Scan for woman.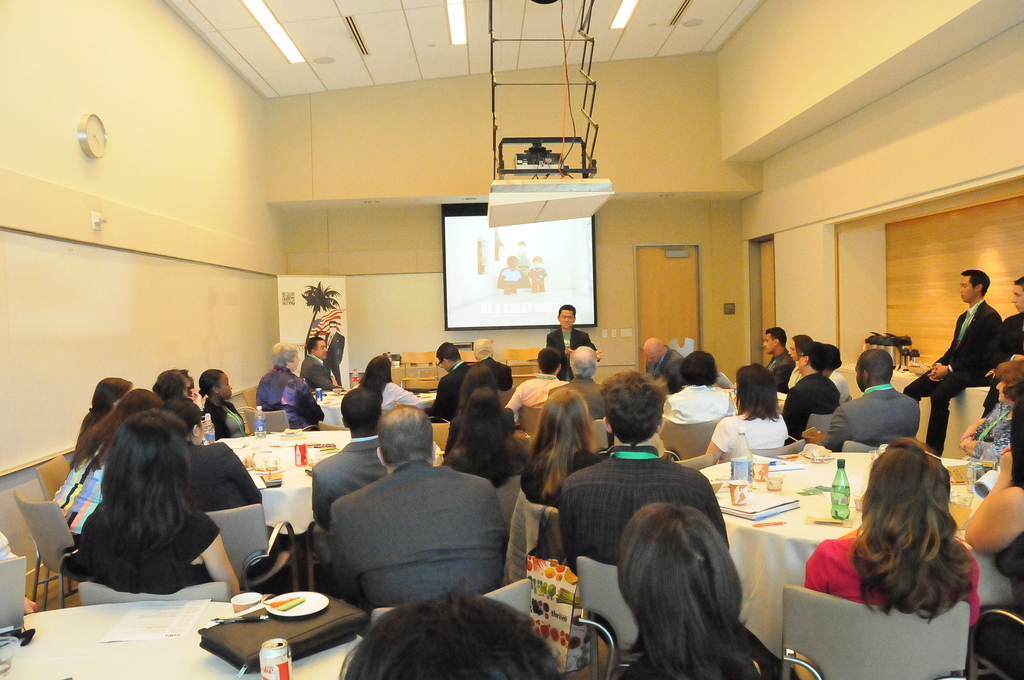
Scan result: 79/408/245/597.
